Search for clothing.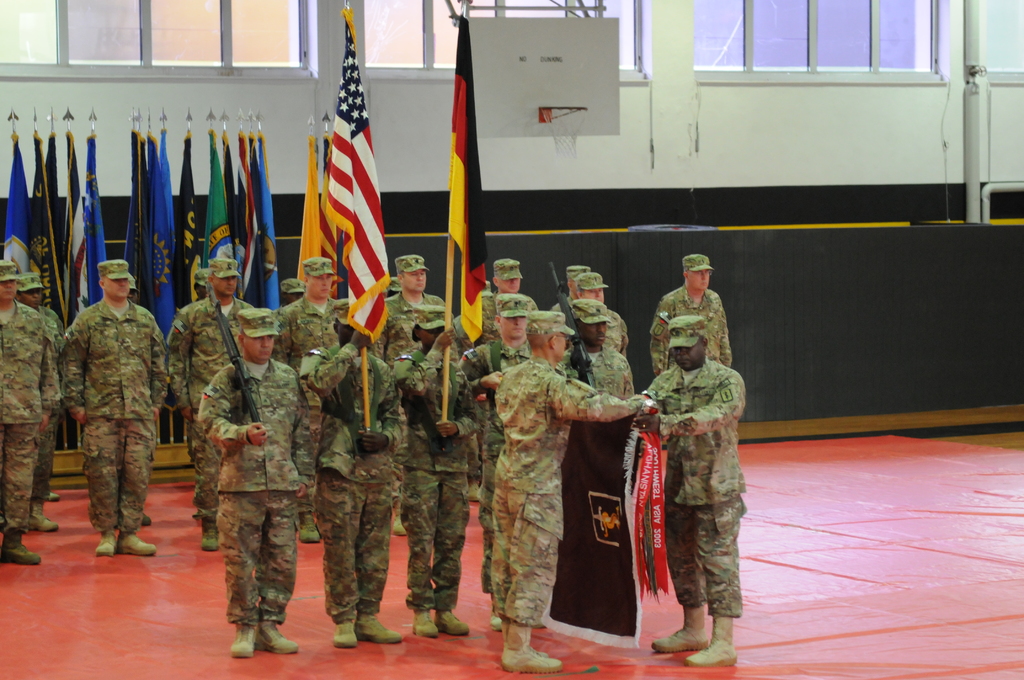
Found at (x1=639, y1=254, x2=757, y2=653).
